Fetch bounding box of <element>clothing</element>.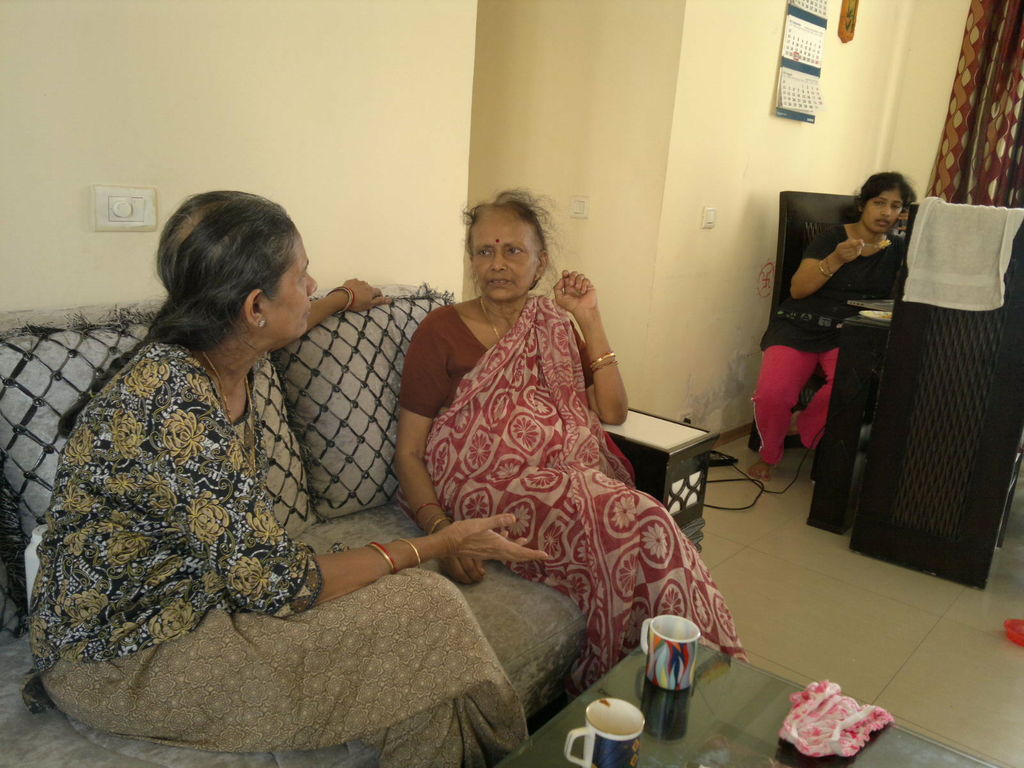
Bbox: 398:290:753:698.
